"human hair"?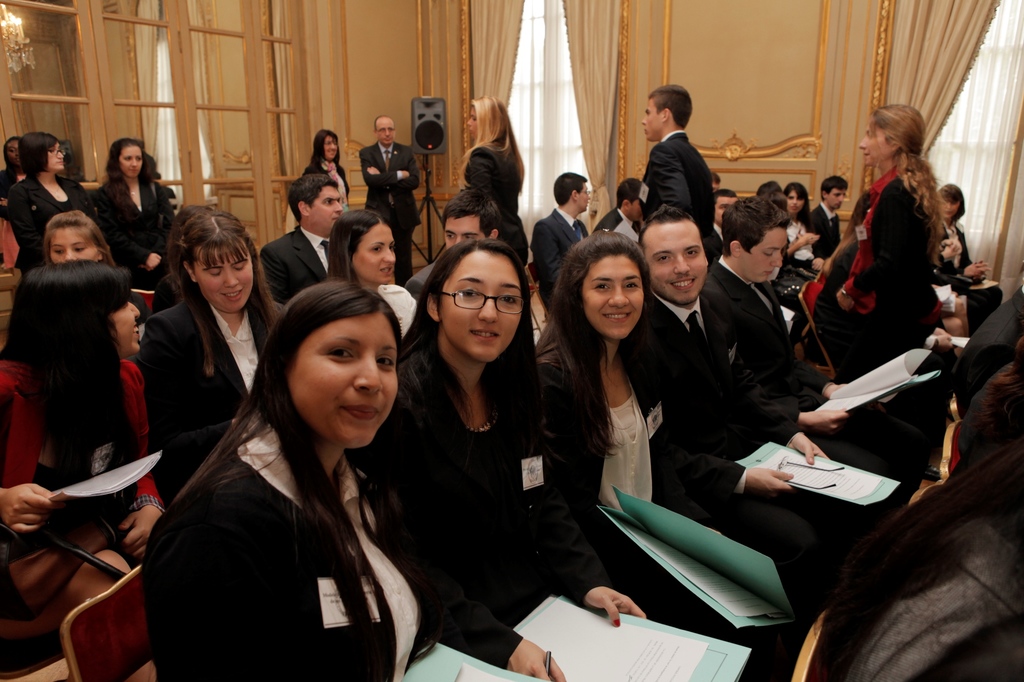
Rect(94, 138, 145, 207)
